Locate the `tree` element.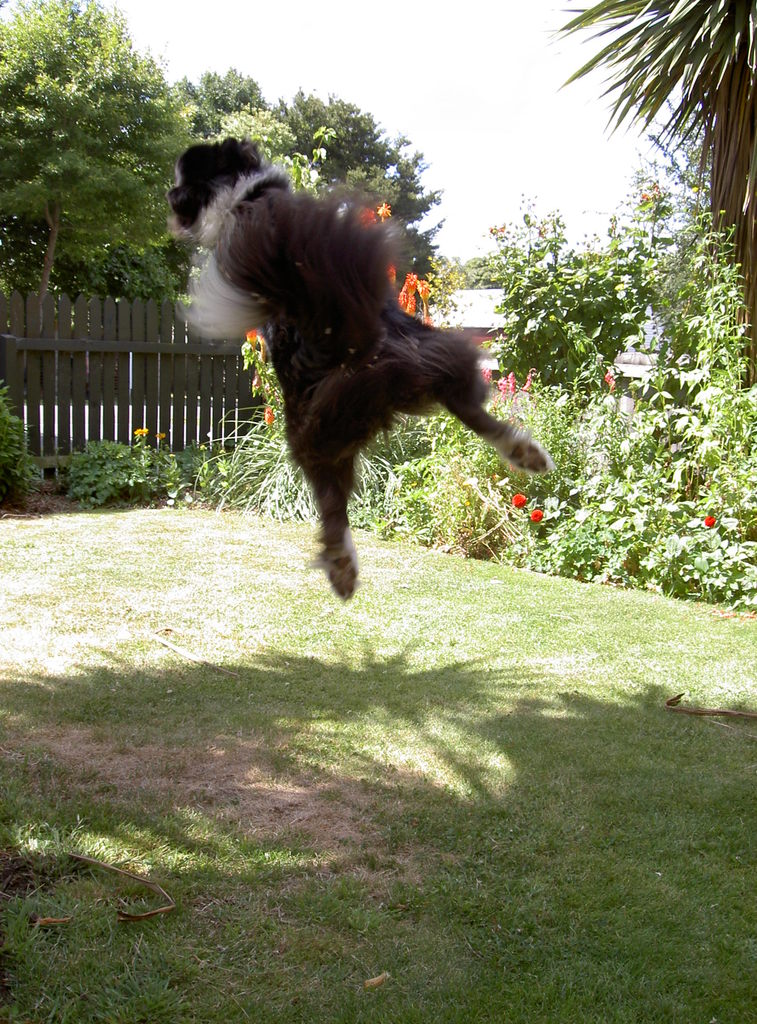
Element bbox: detection(442, 200, 631, 410).
